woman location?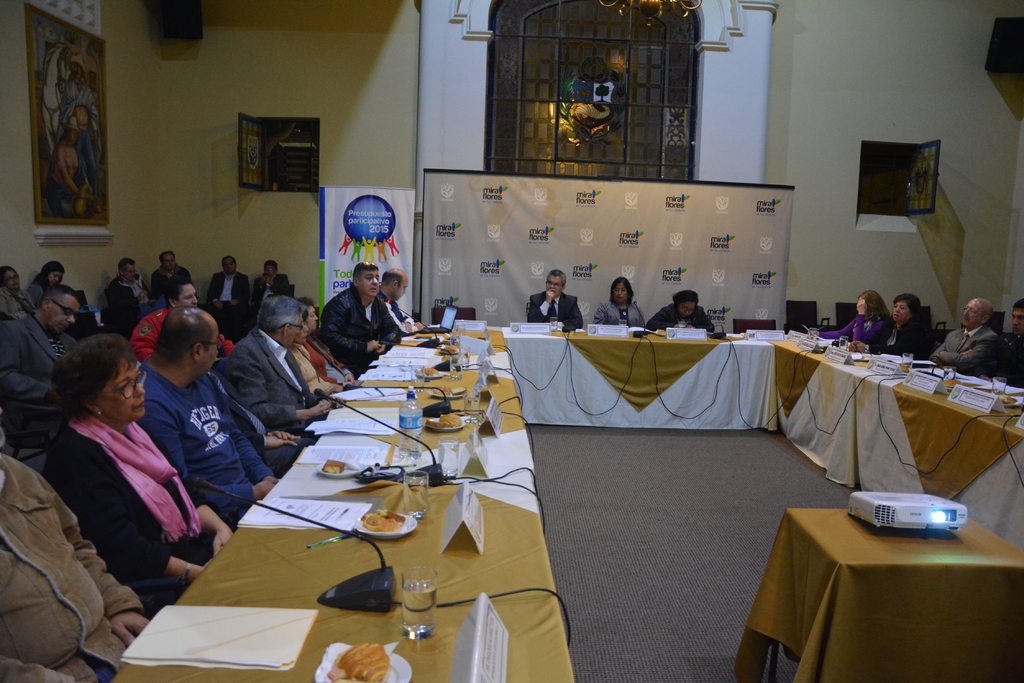
[593, 276, 652, 326]
